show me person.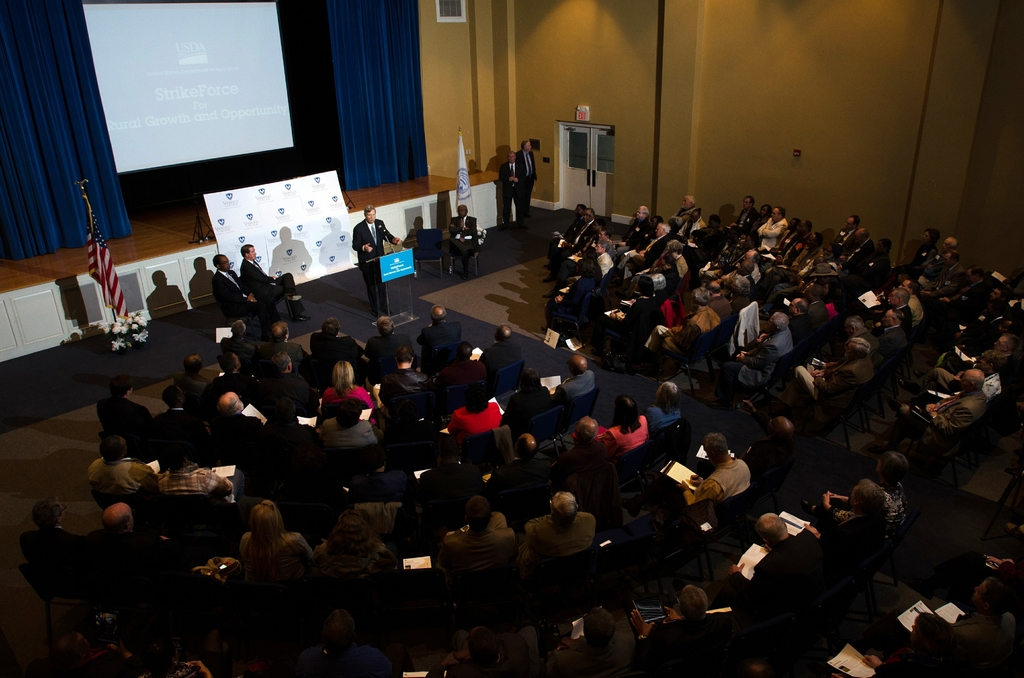
person is here: rect(308, 312, 364, 354).
